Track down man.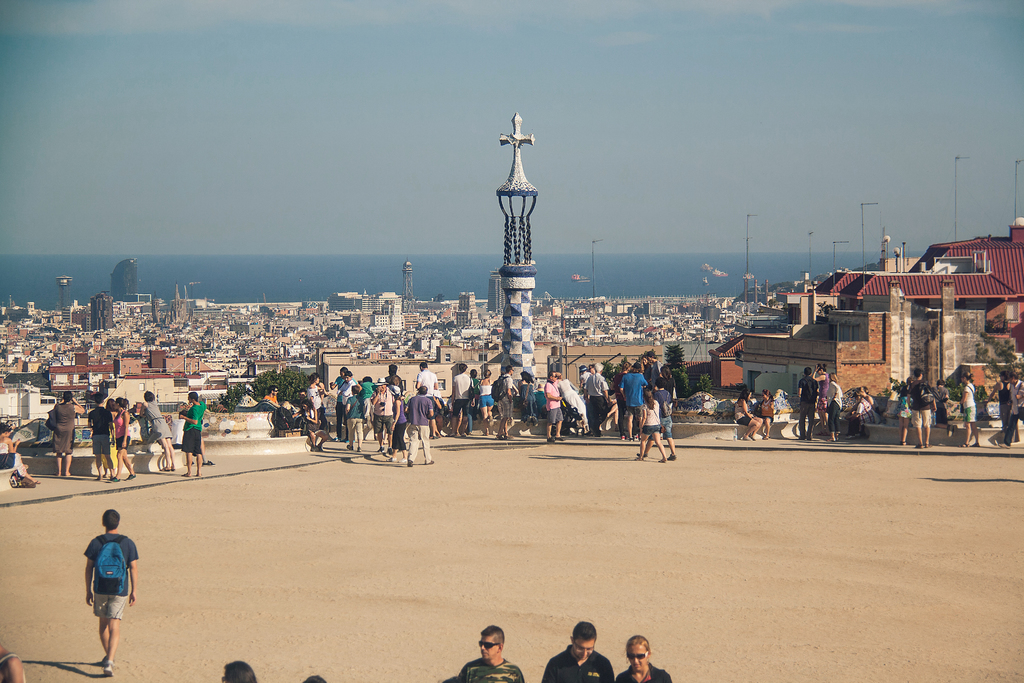
Tracked to BBox(539, 623, 614, 682).
